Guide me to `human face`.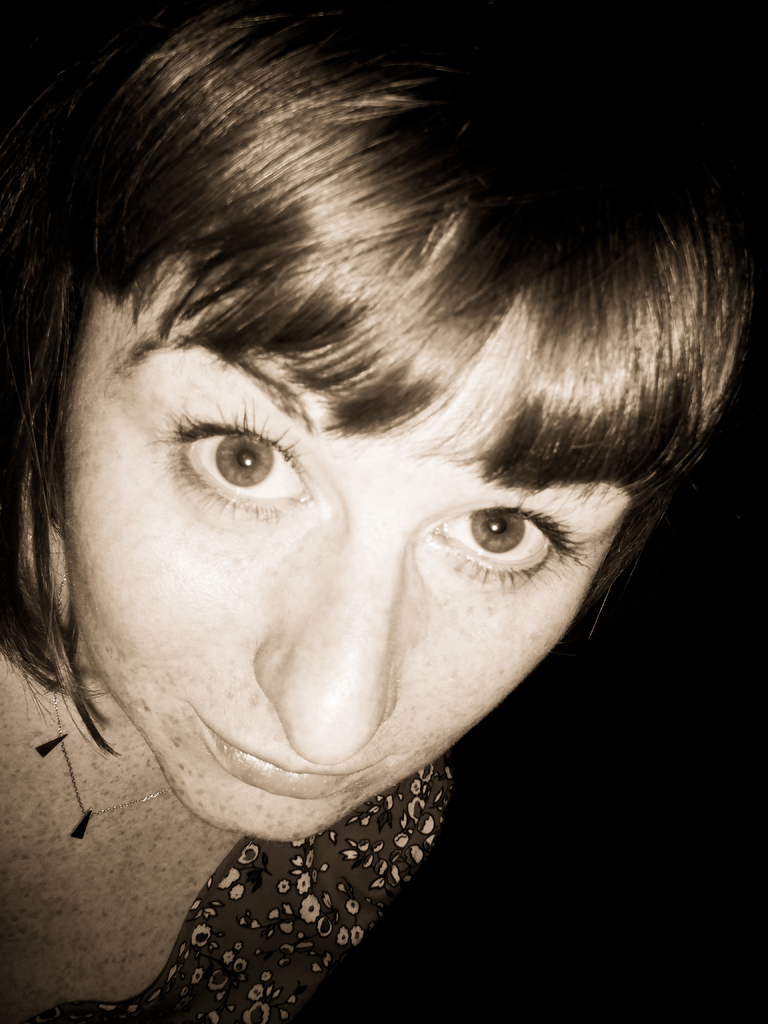
Guidance: 92/292/647/837.
